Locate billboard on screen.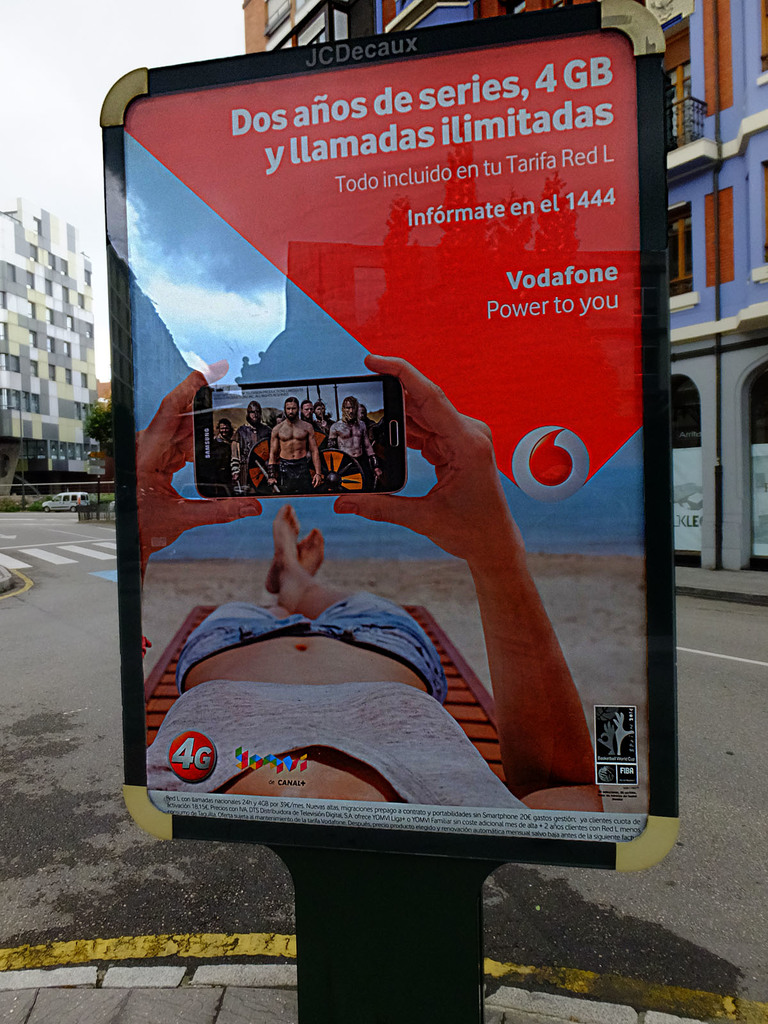
On screen at (121,0,667,840).
